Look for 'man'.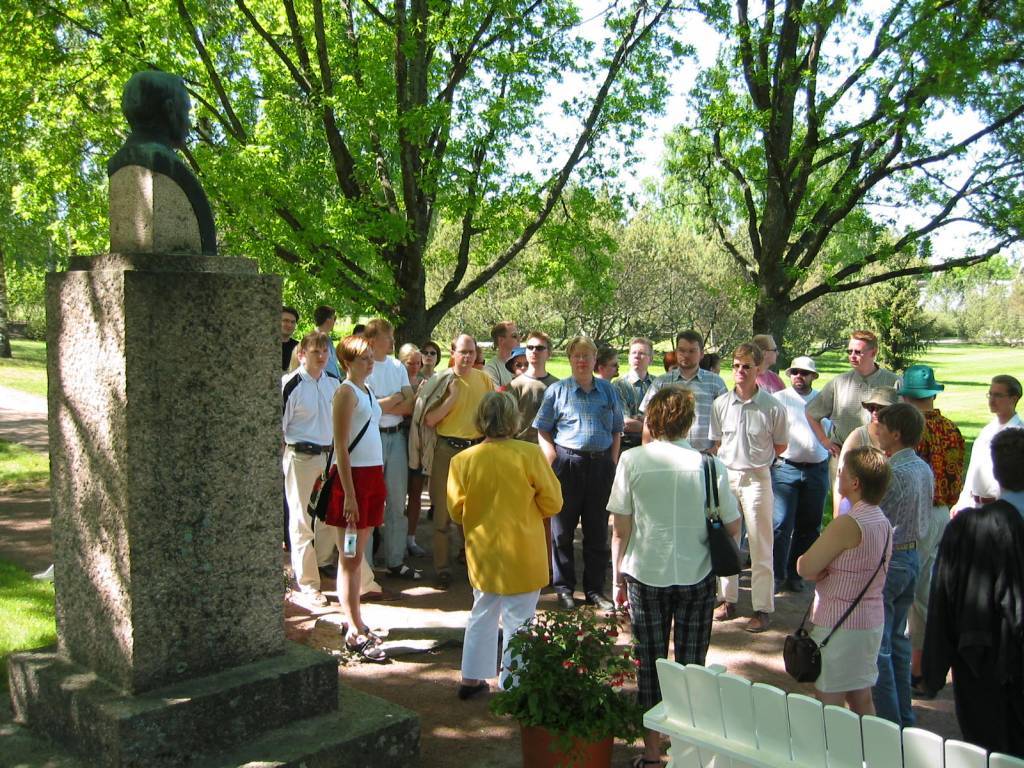
Found: BBox(612, 344, 658, 450).
